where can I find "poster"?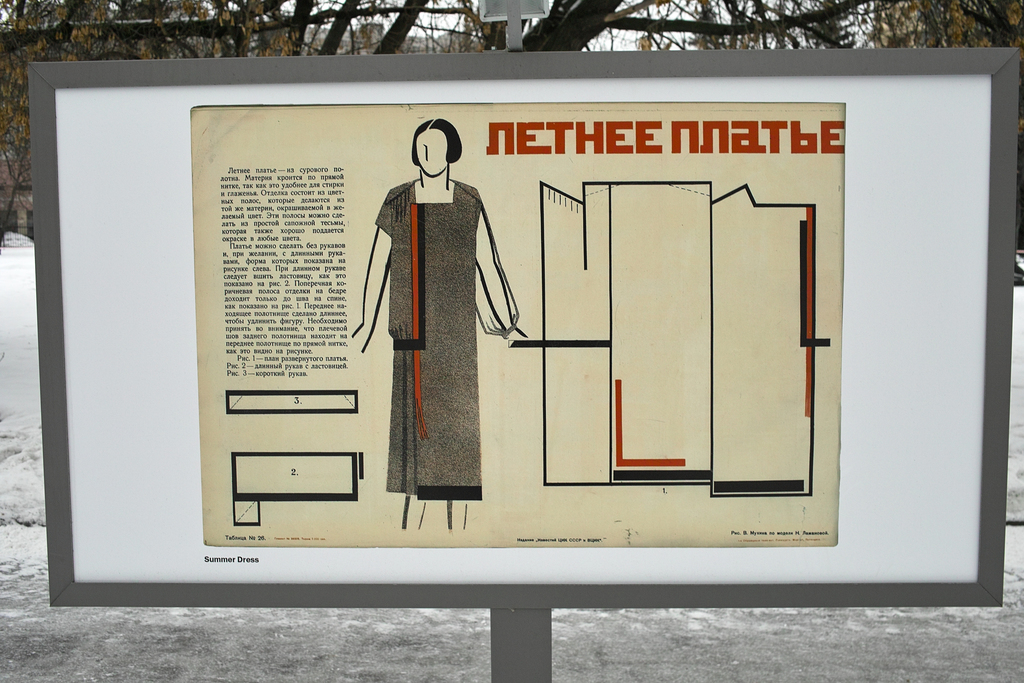
You can find it at bbox=[194, 99, 841, 552].
